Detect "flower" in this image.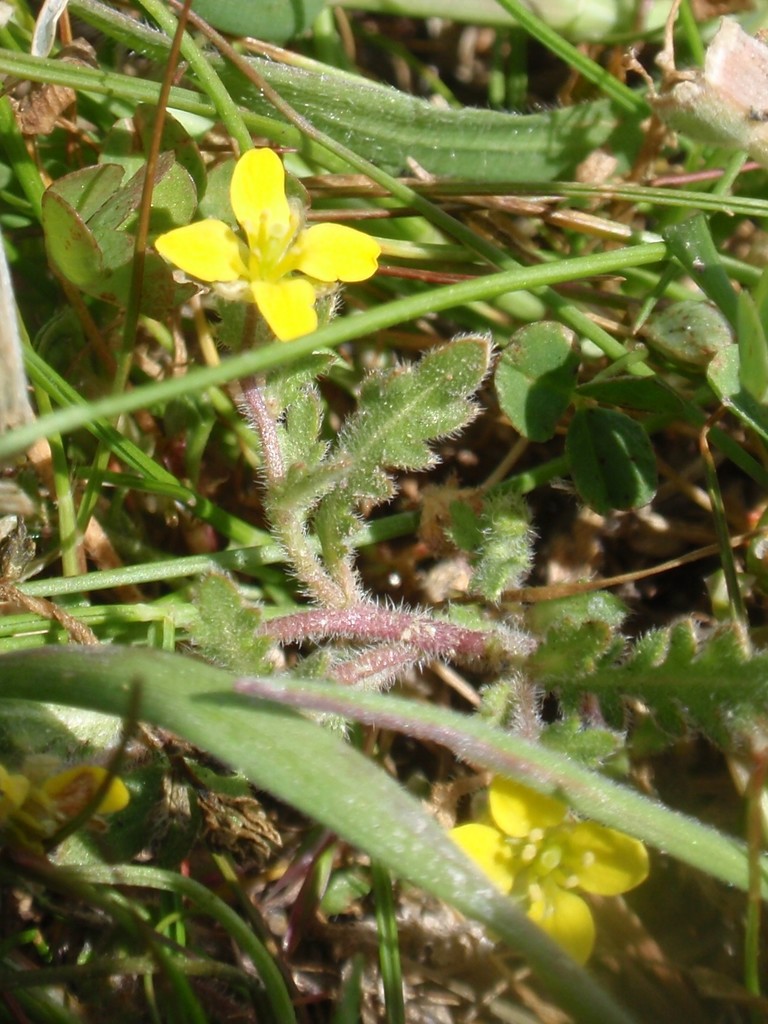
Detection: {"left": 436, "top": 779, "right": 646, "bottom": 961}.
